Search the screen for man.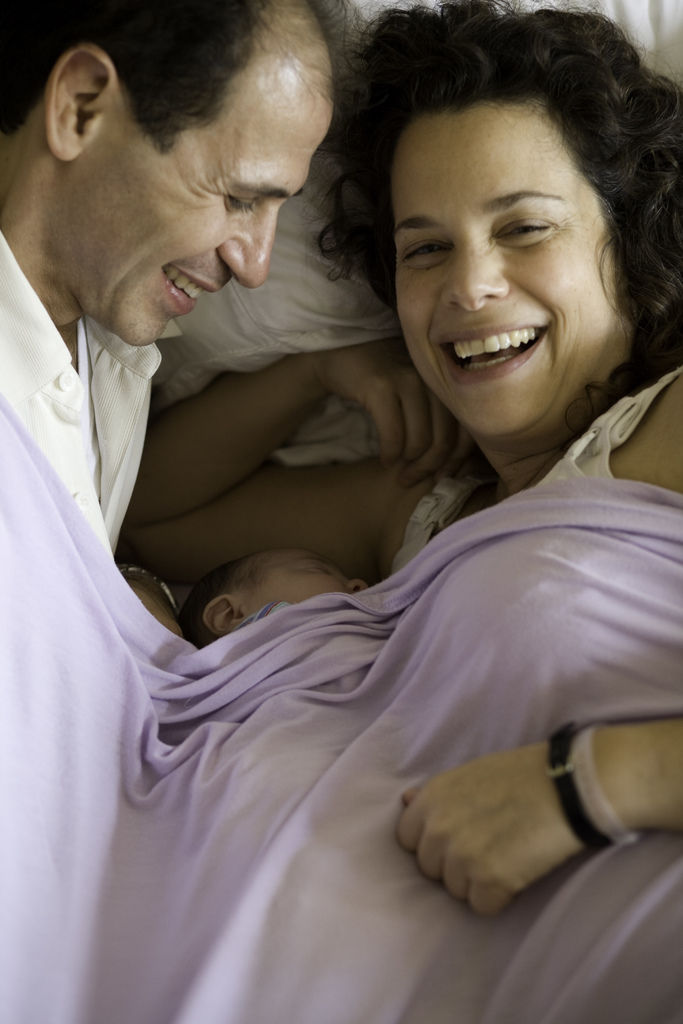
Found at select_region(3, 22, 406, 465).
